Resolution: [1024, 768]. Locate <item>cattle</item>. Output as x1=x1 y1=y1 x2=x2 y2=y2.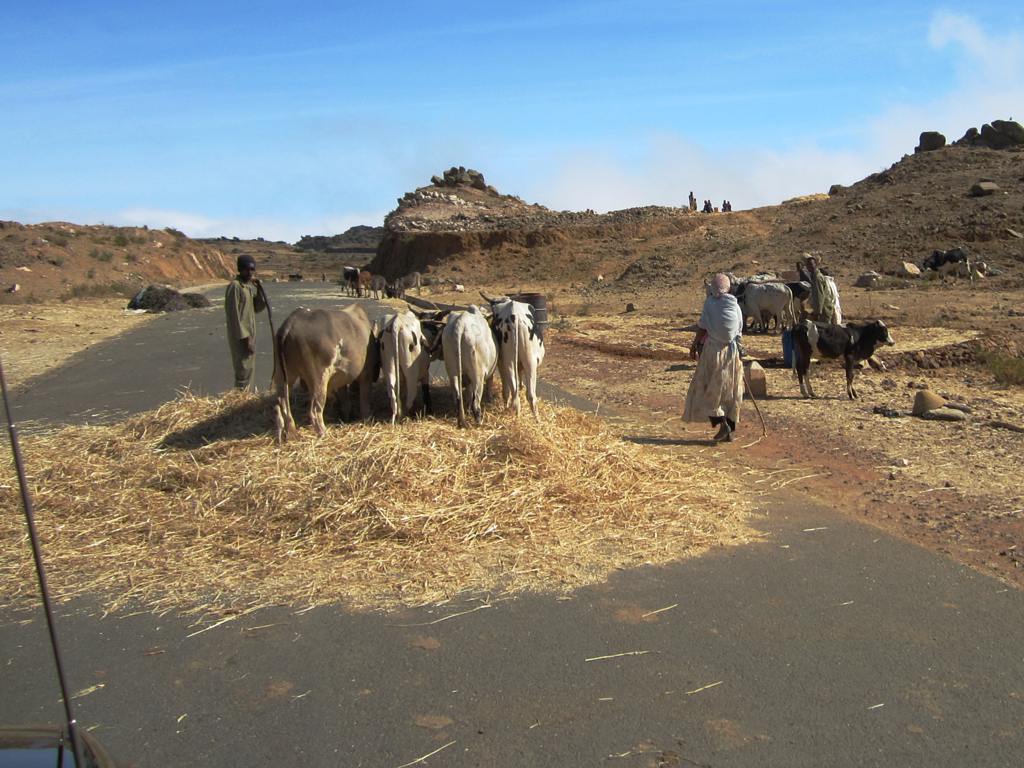
x1=264 y1=309 x2=377 y2=436.
